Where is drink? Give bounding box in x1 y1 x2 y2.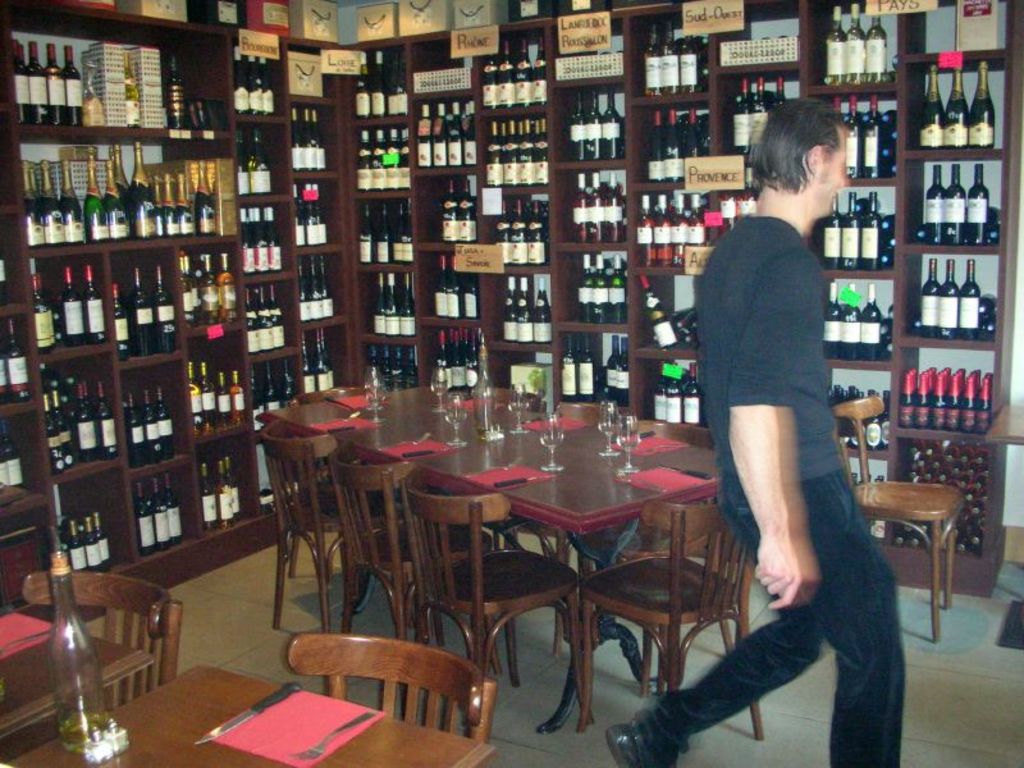
838 188 863 270.
